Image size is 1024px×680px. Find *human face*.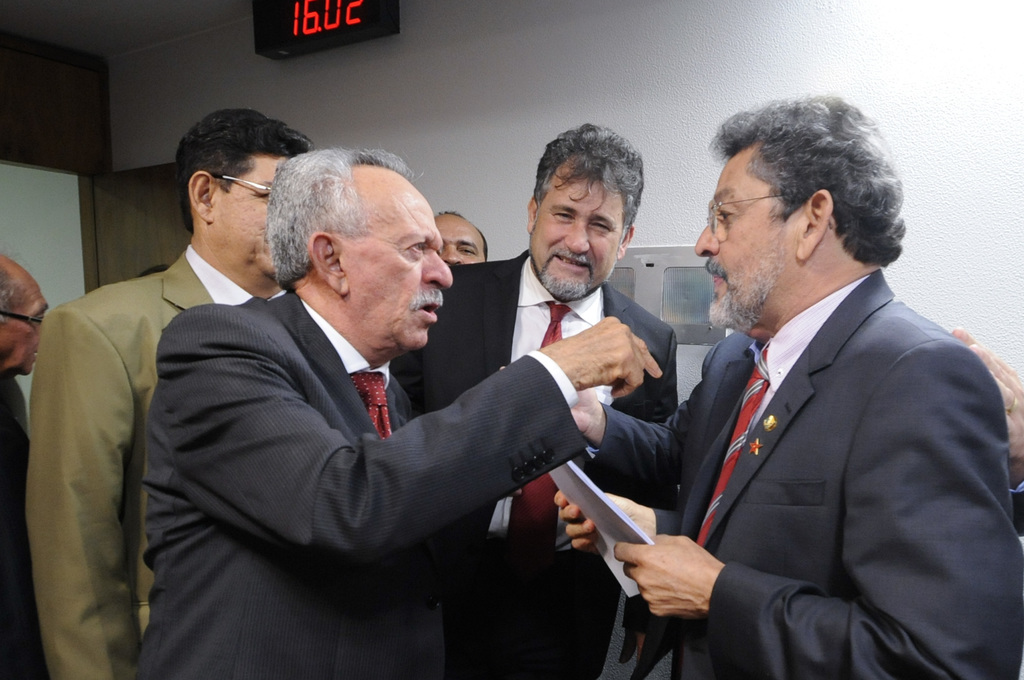
detection(530, 158, 623, 298).
